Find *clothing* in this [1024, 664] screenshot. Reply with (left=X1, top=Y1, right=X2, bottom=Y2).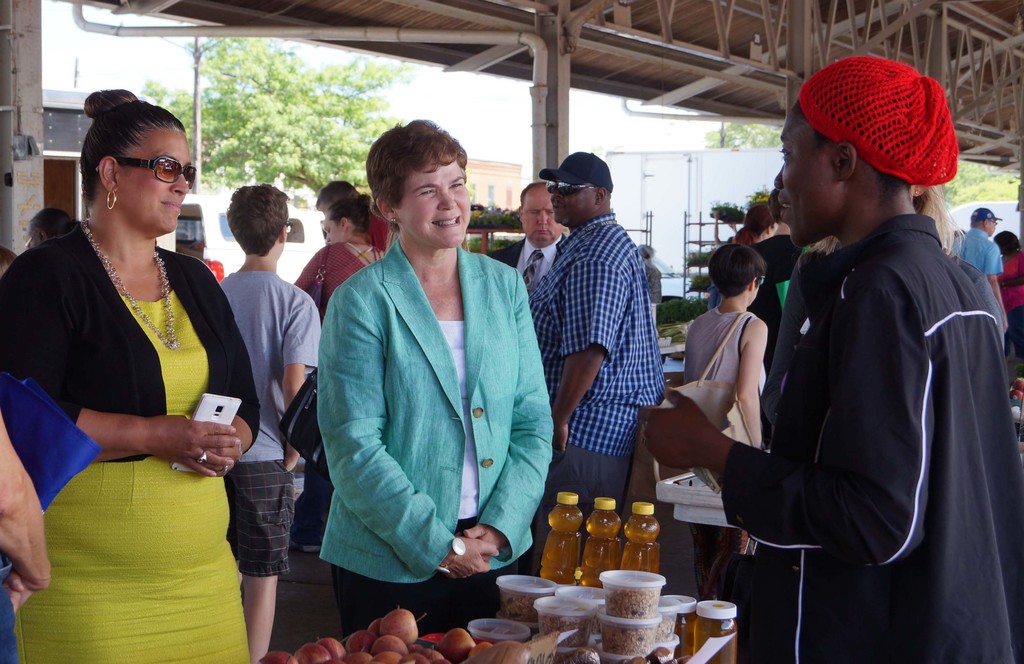
(left=995, top=252, right=1023, bottom=360).
